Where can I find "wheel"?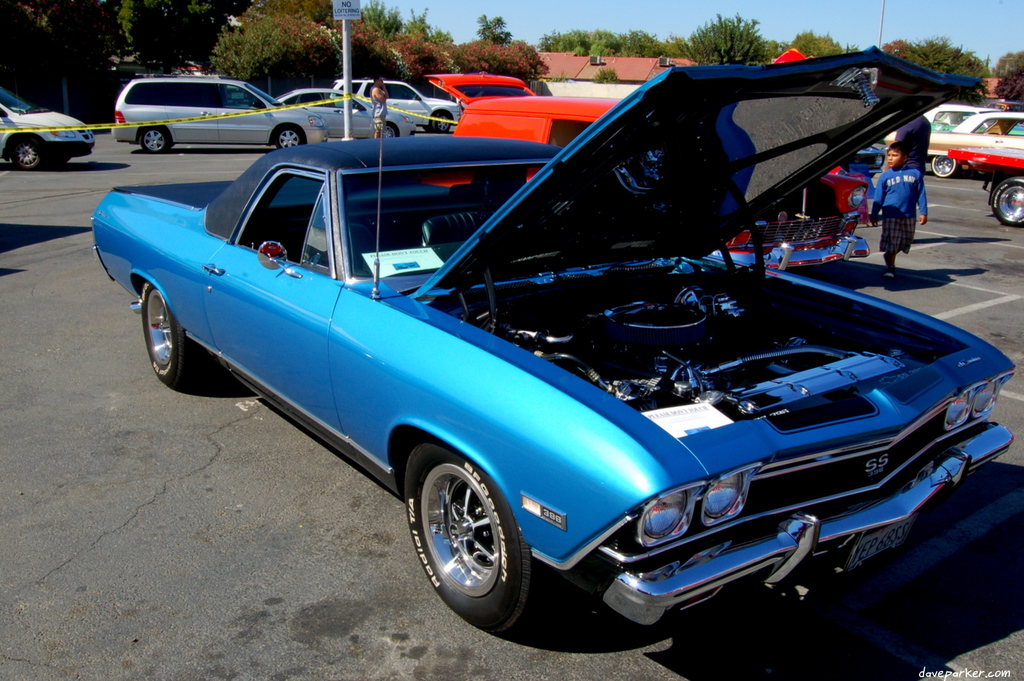
You can find it at 140:127:165:151.
